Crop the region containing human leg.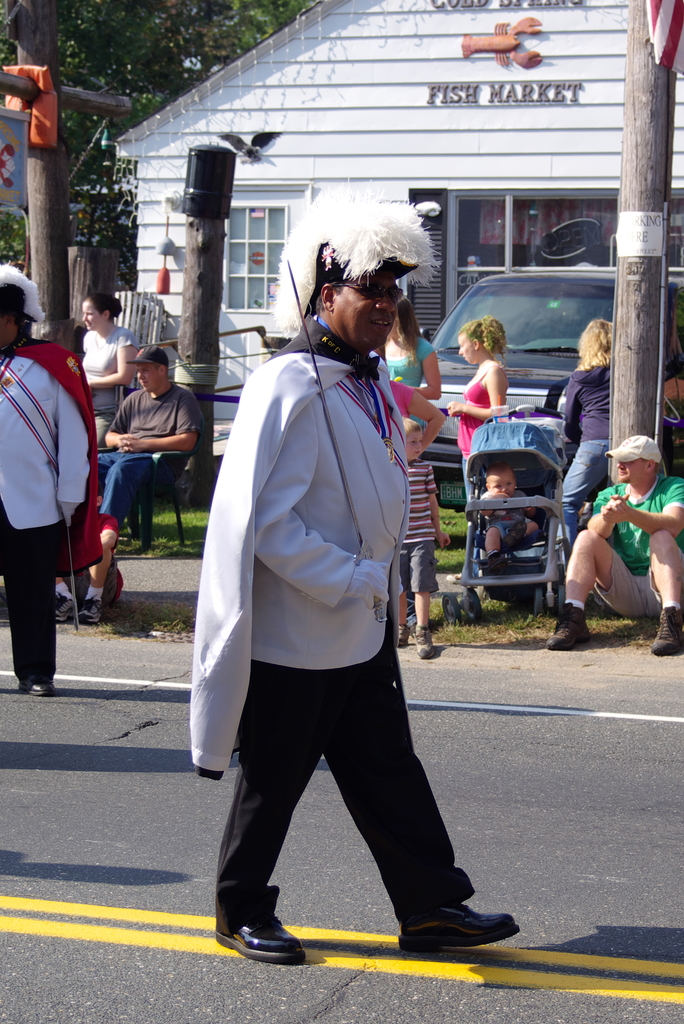
Crop region: (left=382, top=548, right=417, bottom=631).
